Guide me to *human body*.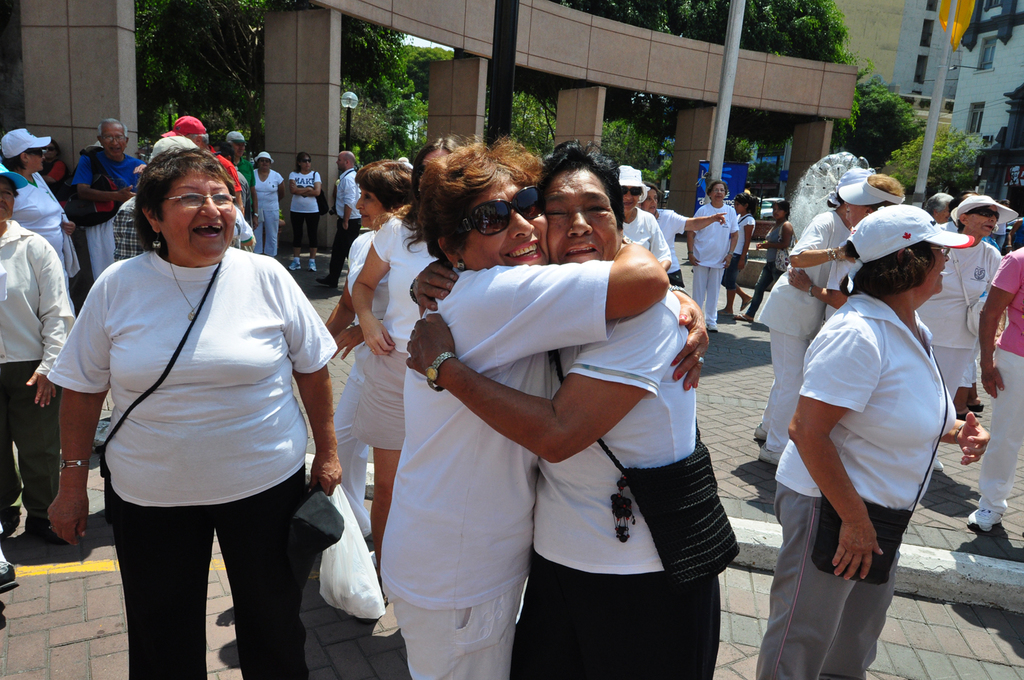
Guidance: bbox=(222, 123, 256, 232).
